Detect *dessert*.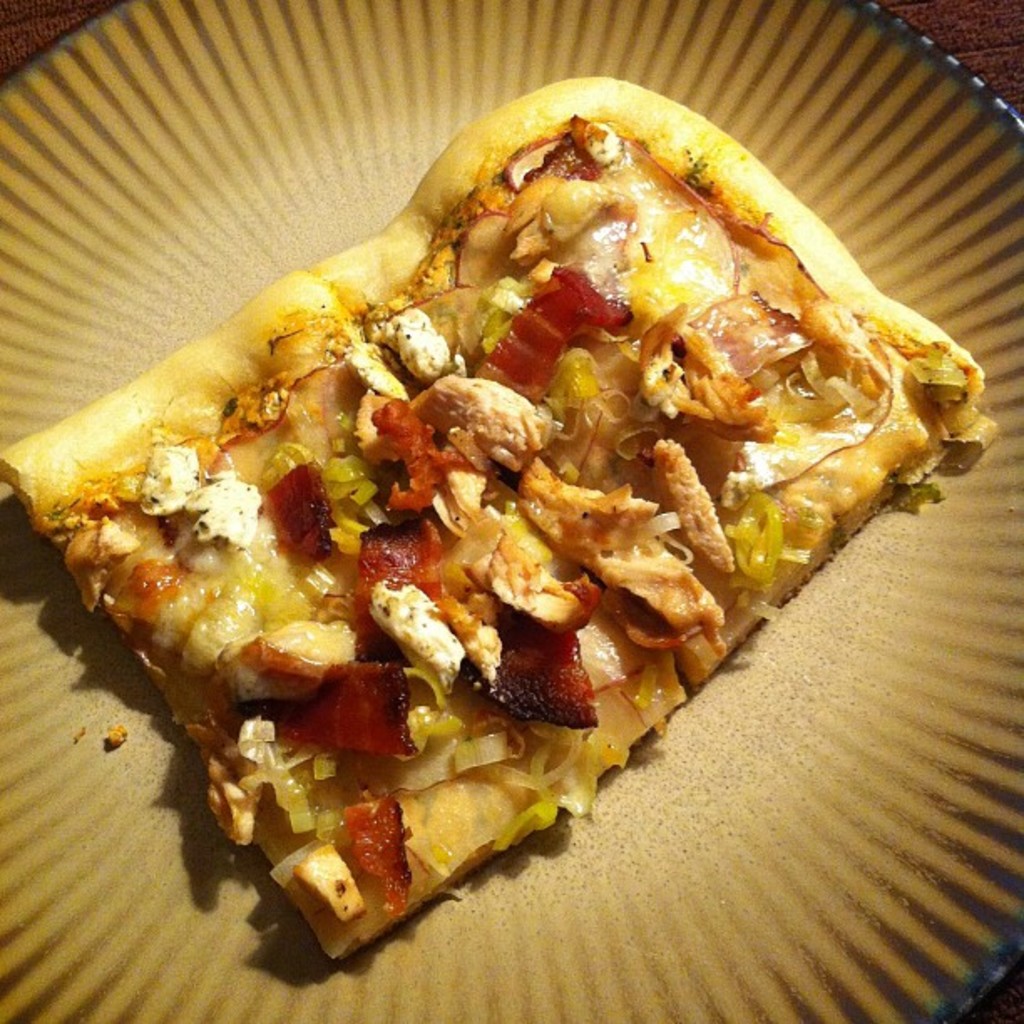
Detected at bbox=(13, 57, 1023, 997).
